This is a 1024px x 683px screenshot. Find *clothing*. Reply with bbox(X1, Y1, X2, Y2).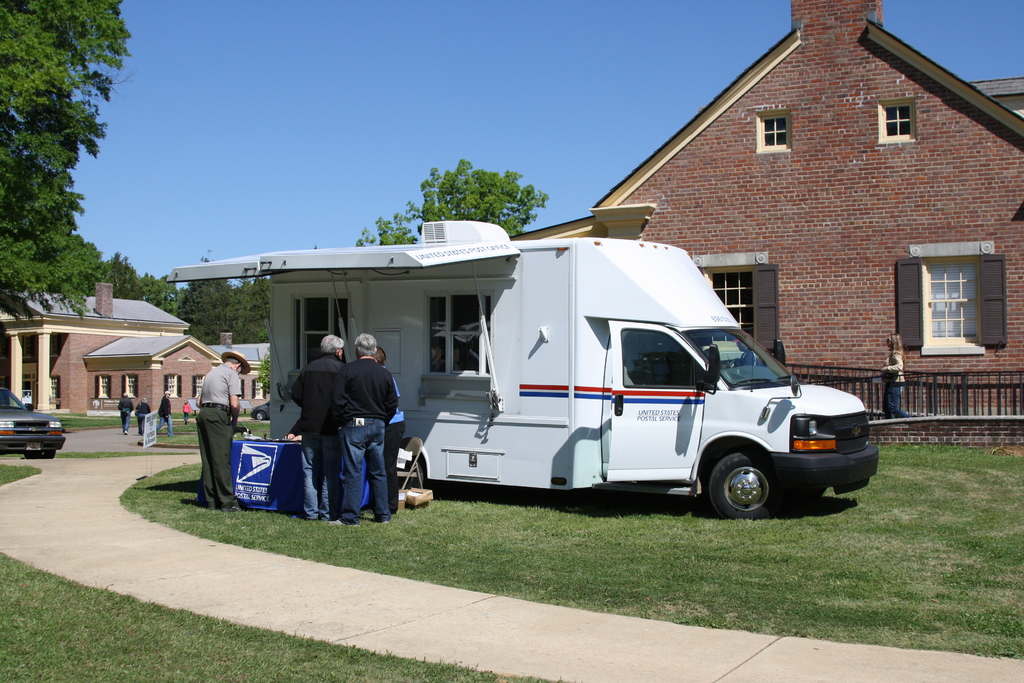
bbox(386, 363, 406, 511).
